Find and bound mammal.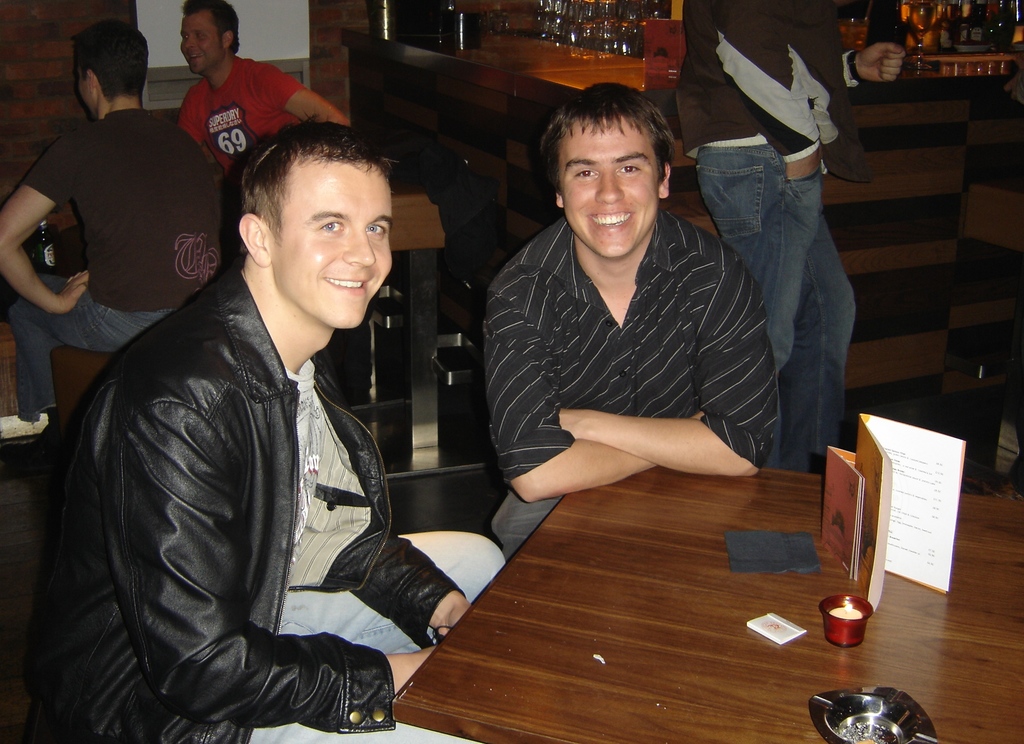
Bound: x1=0, y1=21, x2=223, y2=423.
